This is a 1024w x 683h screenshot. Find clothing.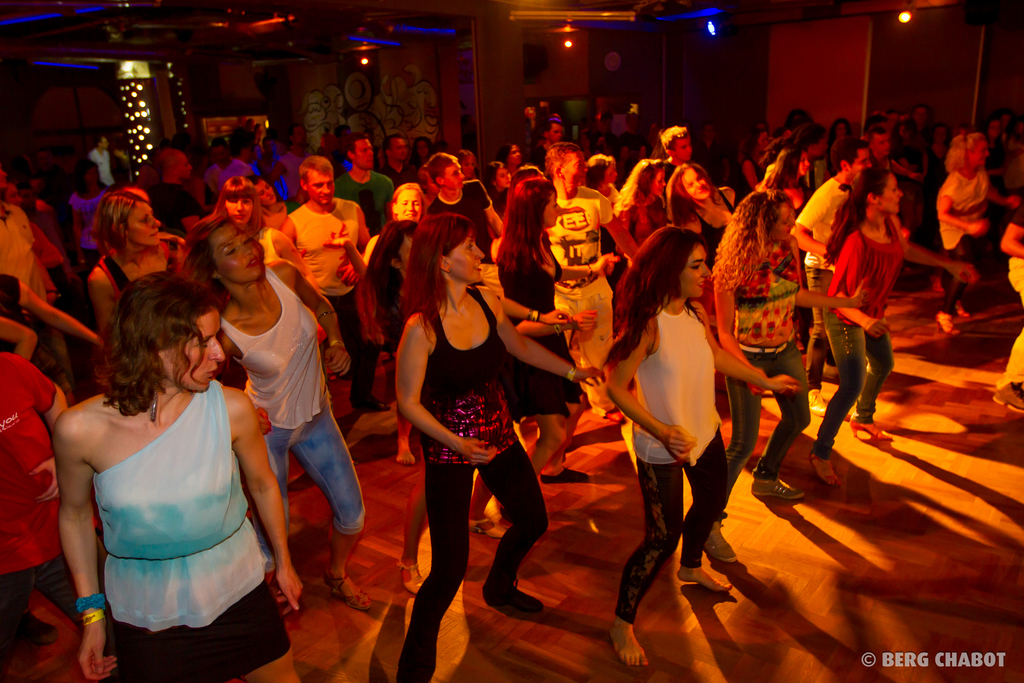
Bounding box: (423, 177, 497, 258).
